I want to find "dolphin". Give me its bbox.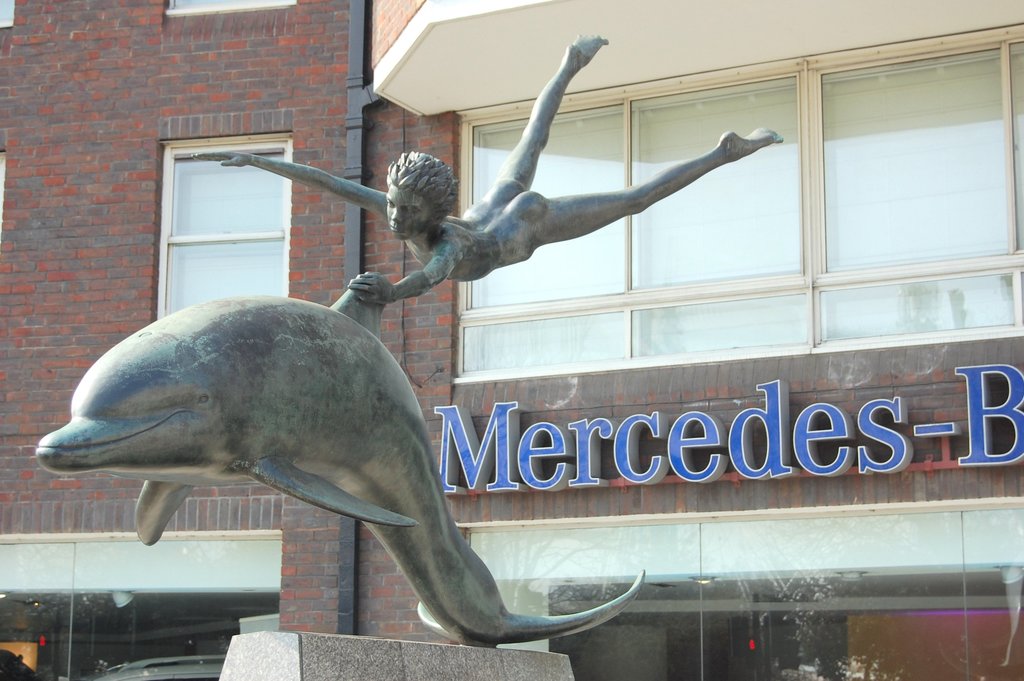
bbox=[30, 263, 649, 653].
